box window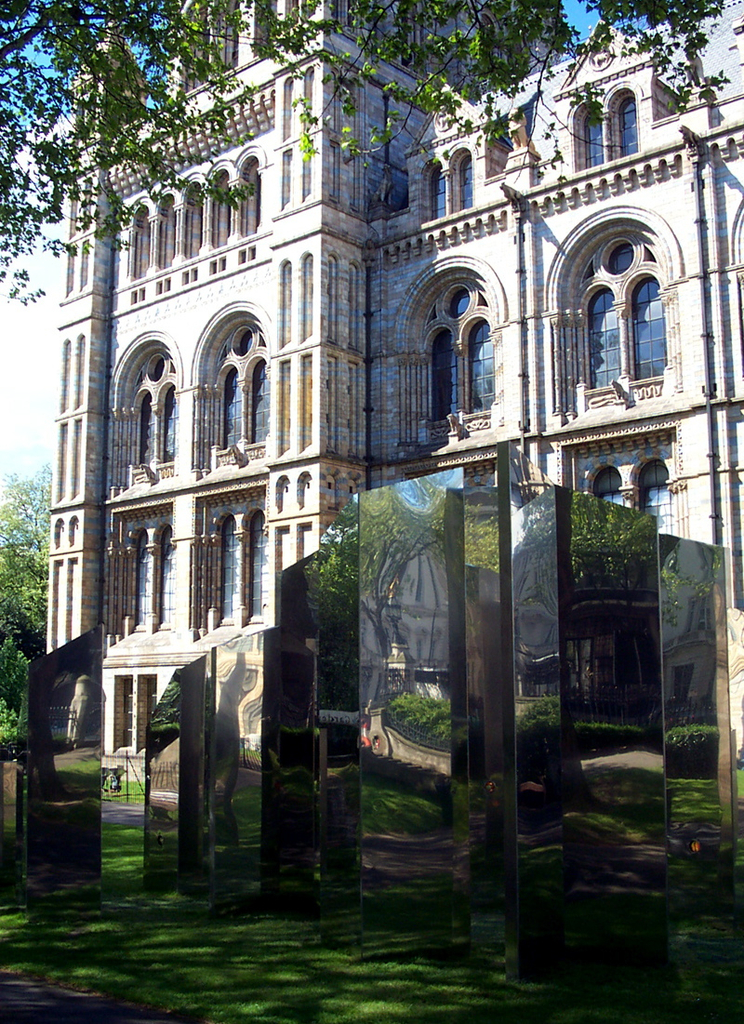
pyautogui.locateOnScreen(585, 465, 679, 547)
